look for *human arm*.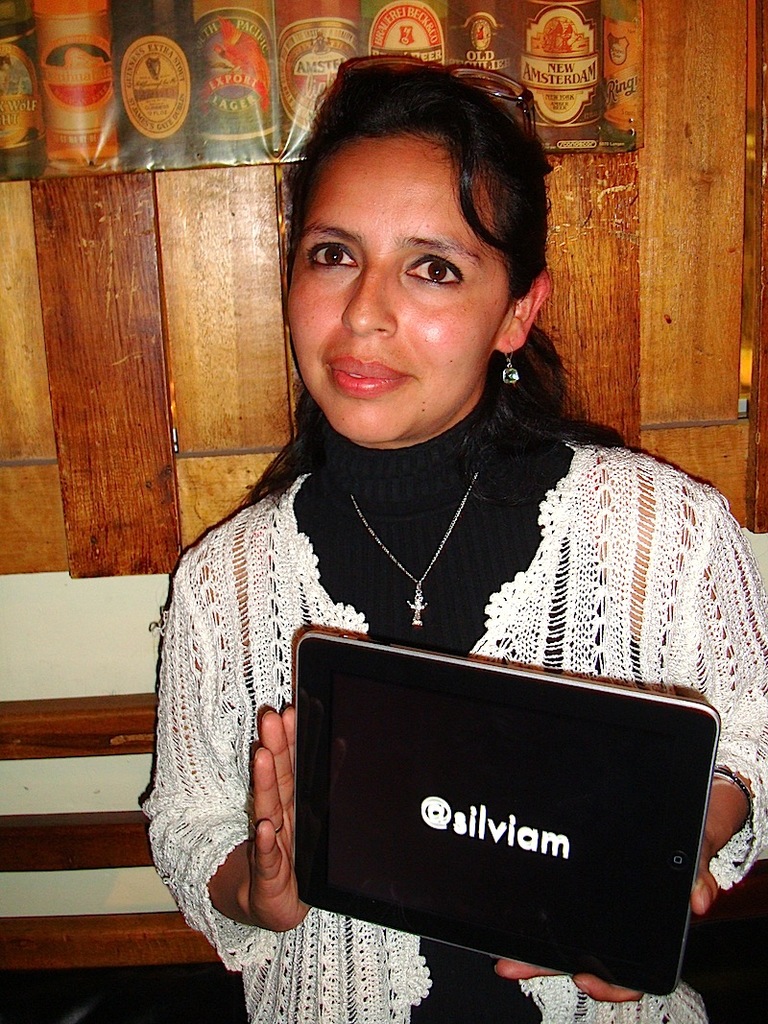
Found: (149,490,345,1006).
